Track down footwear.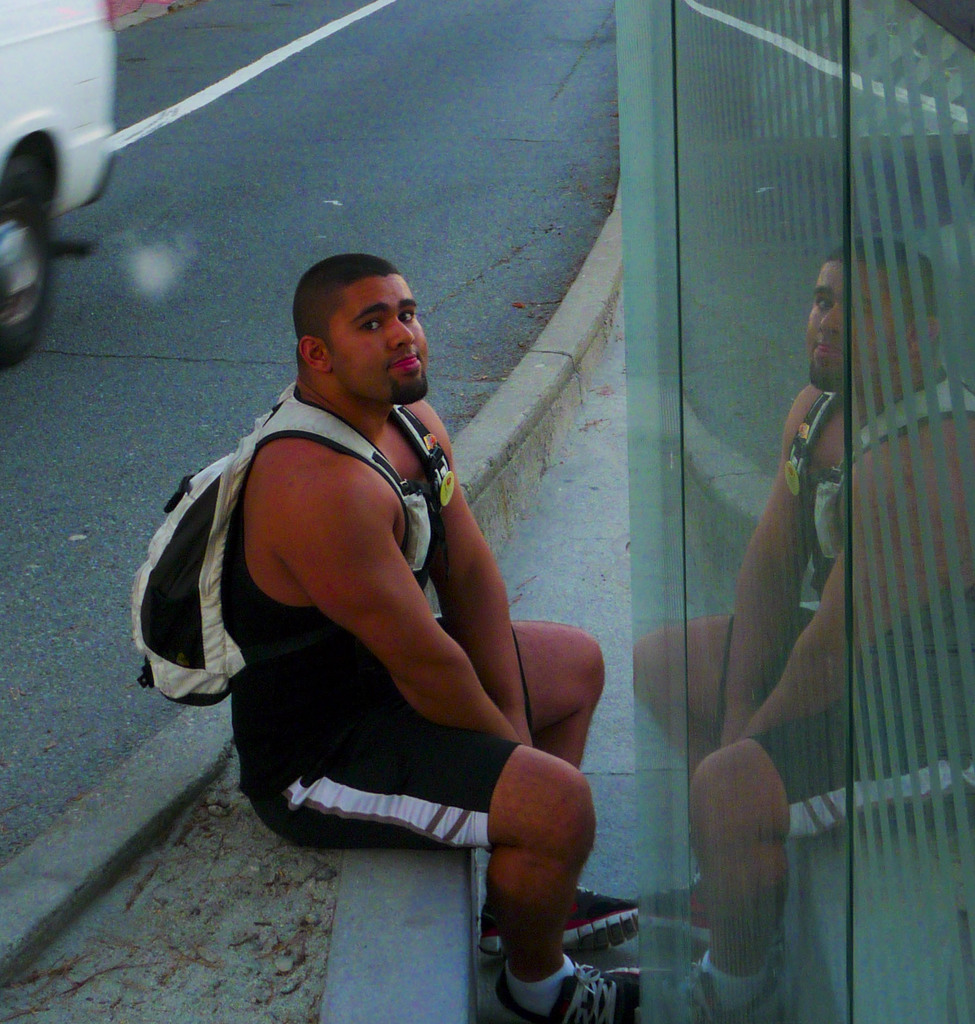
Tracked to {"x1": 471, "y1": 879, "x2": 648, "y2": 960}.
